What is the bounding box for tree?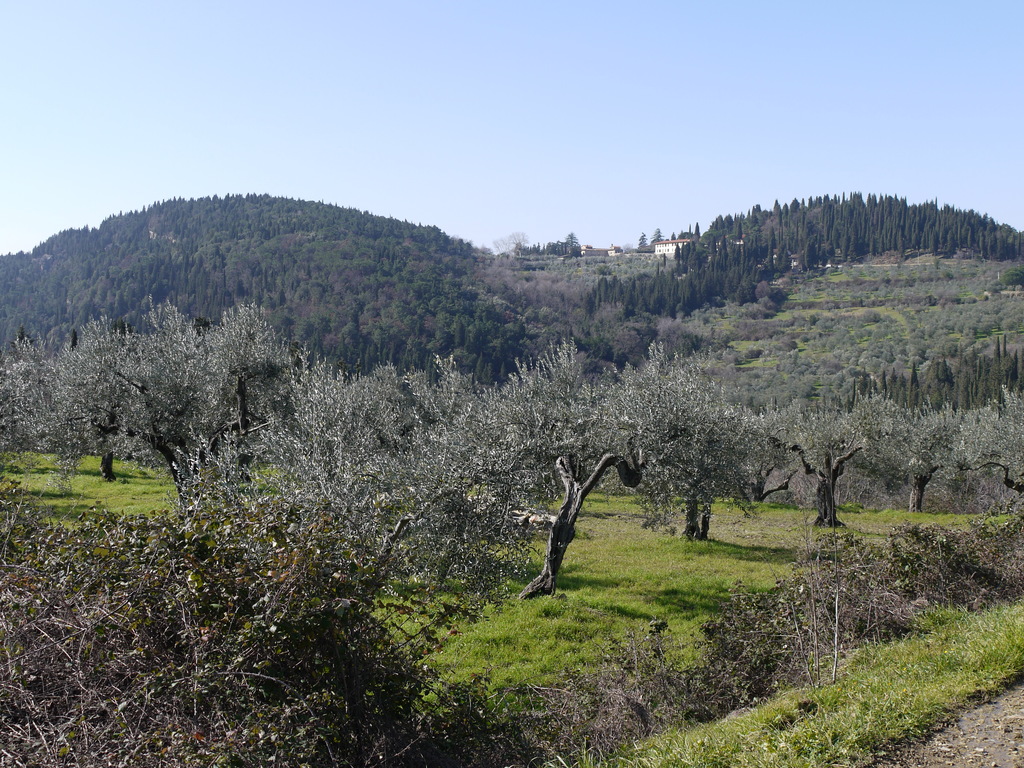
(0, 474, 542, 767).
